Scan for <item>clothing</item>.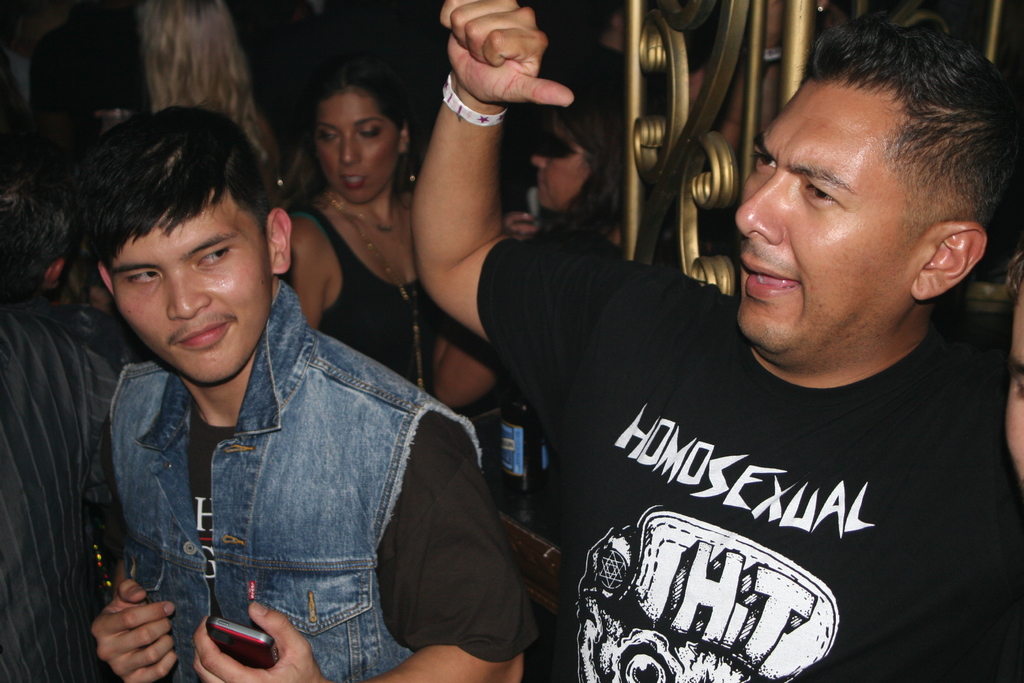
Scan result: left=0, top=289, right=116, bottom=682.
